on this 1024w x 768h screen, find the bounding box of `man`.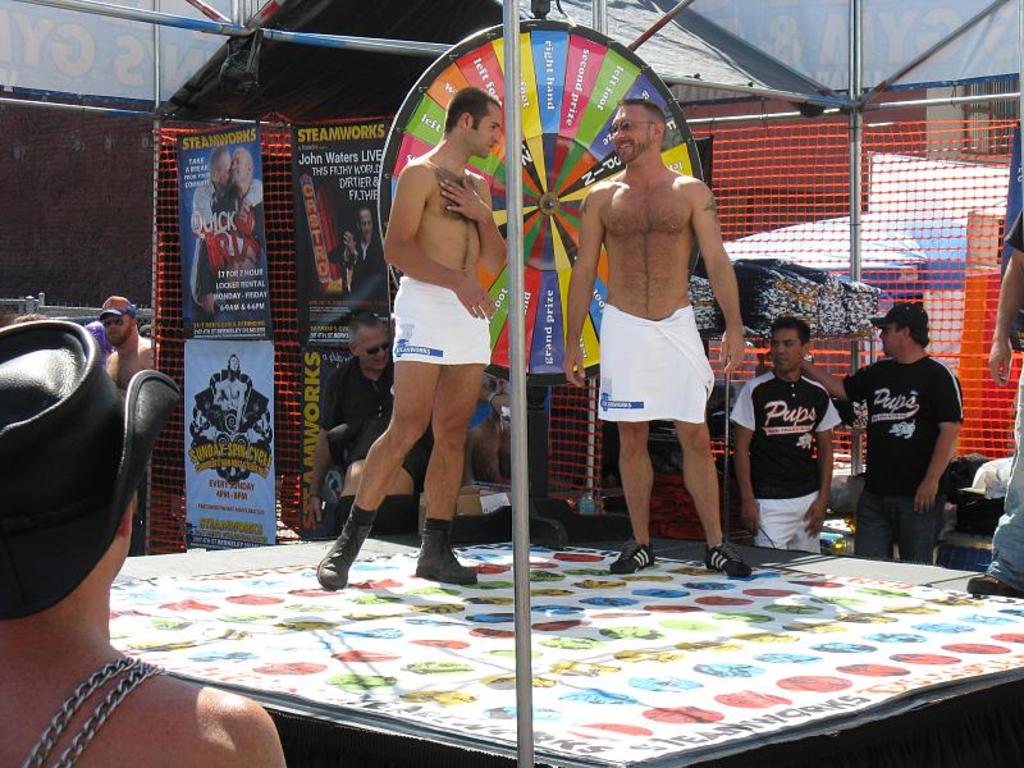
Bounding box: box=[97, 292, 155, 403].
